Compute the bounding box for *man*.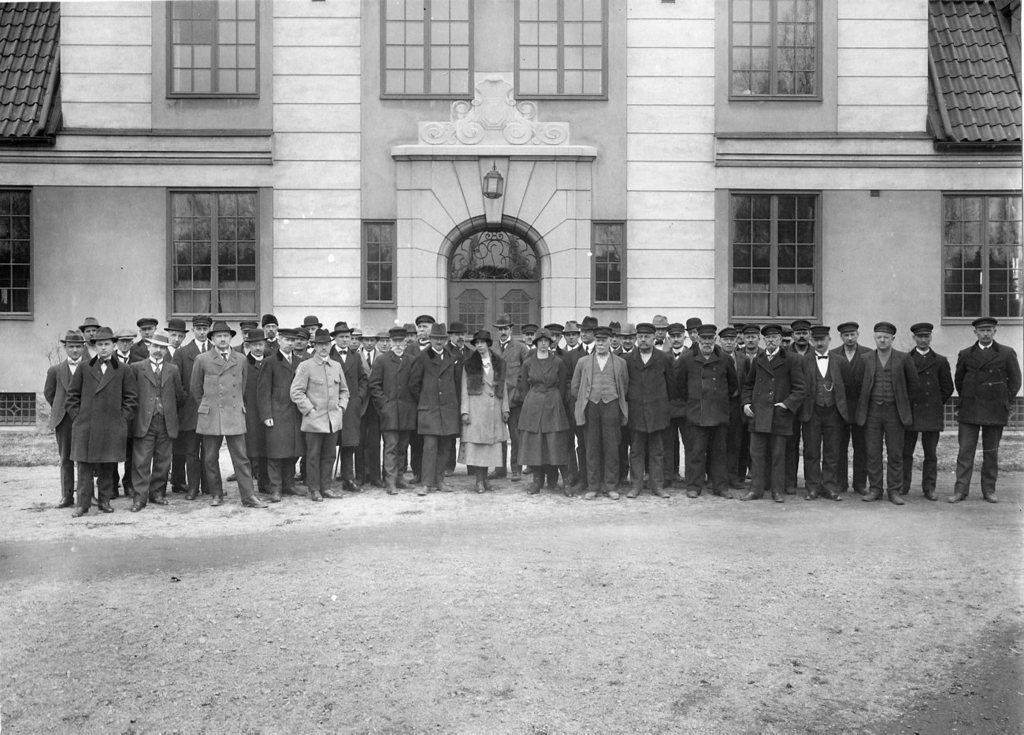
[741, 327, 764, 368].
